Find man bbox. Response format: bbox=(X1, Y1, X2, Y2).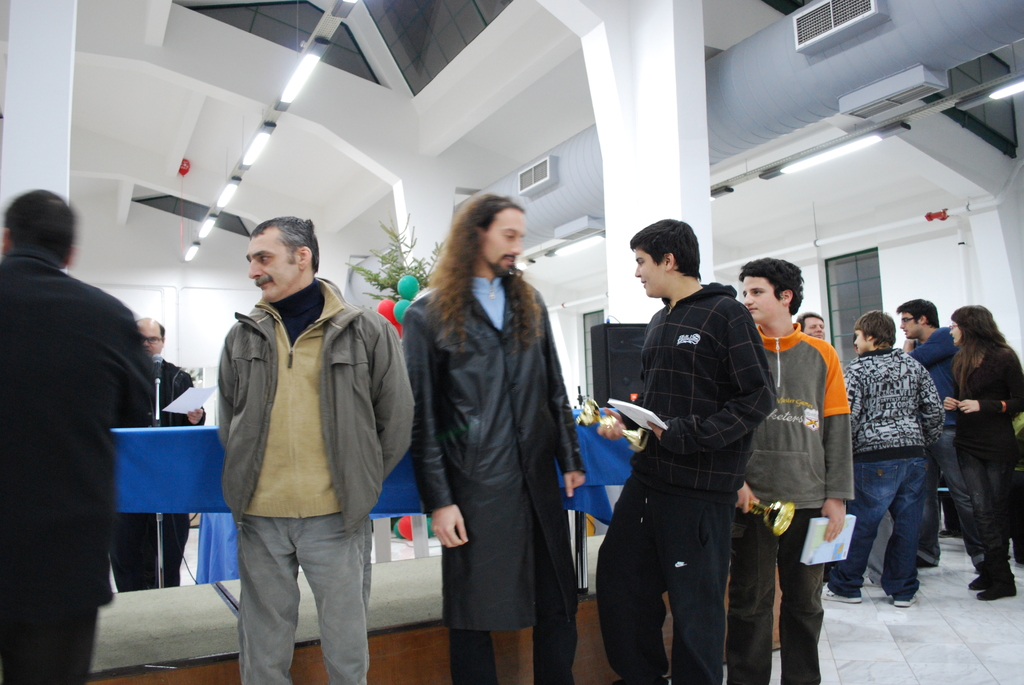
bbox=(0, 187, 158, 684).
